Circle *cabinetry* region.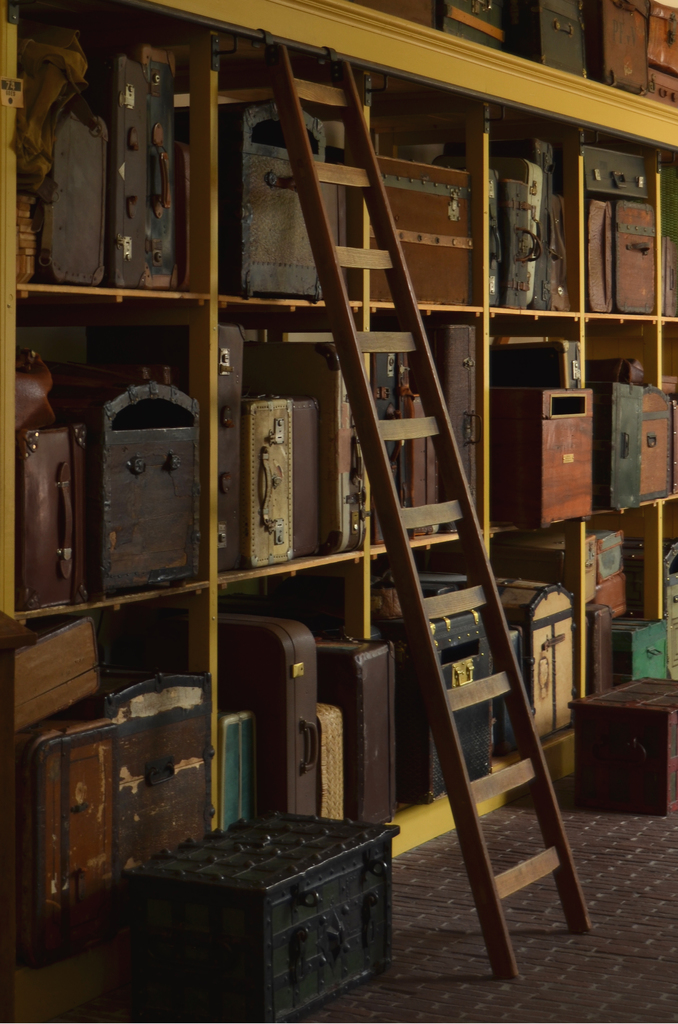
Region: pyautogui.locateOnScreen(144, 40, 172, 286).
